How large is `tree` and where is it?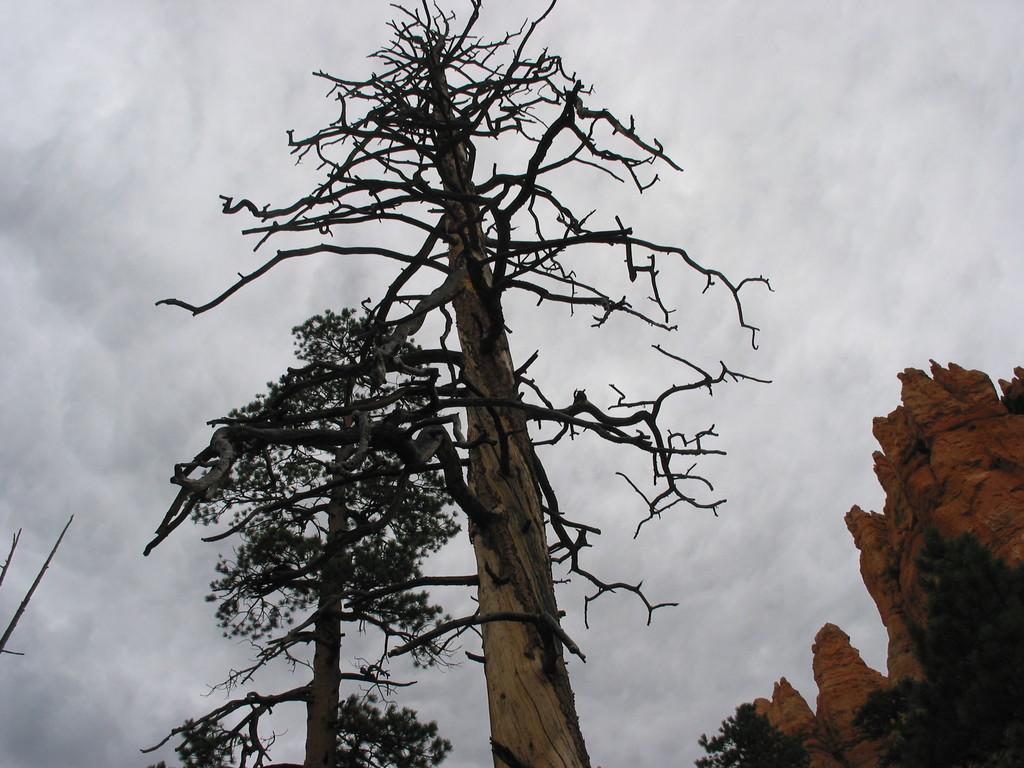
Bounding box: box(149, 0, 772, 767).
